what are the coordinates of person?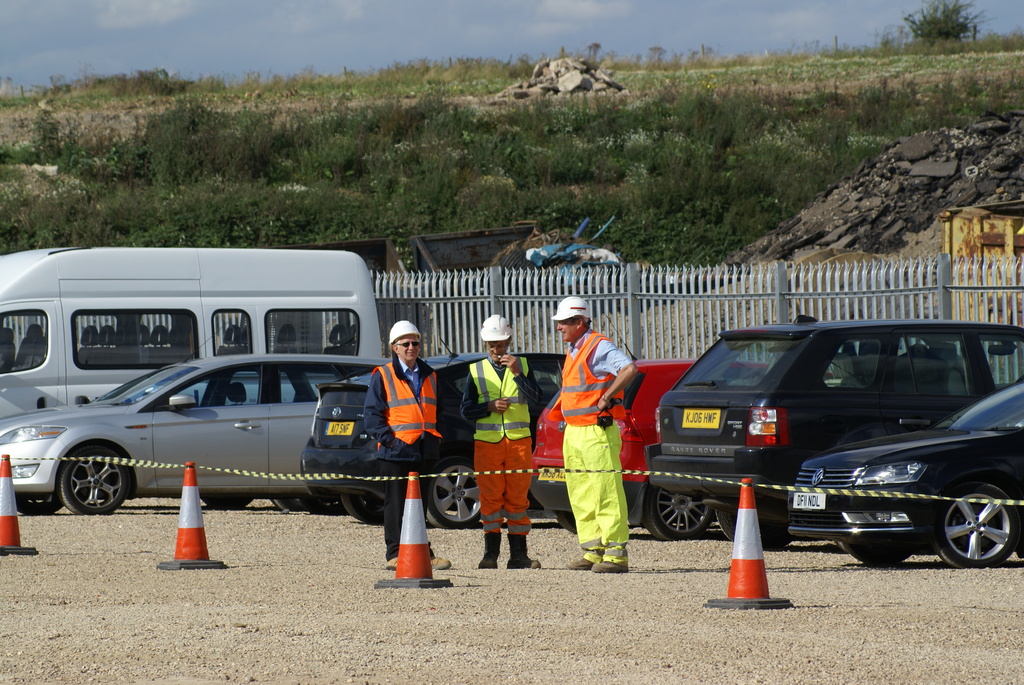
[548,295,637,576].
